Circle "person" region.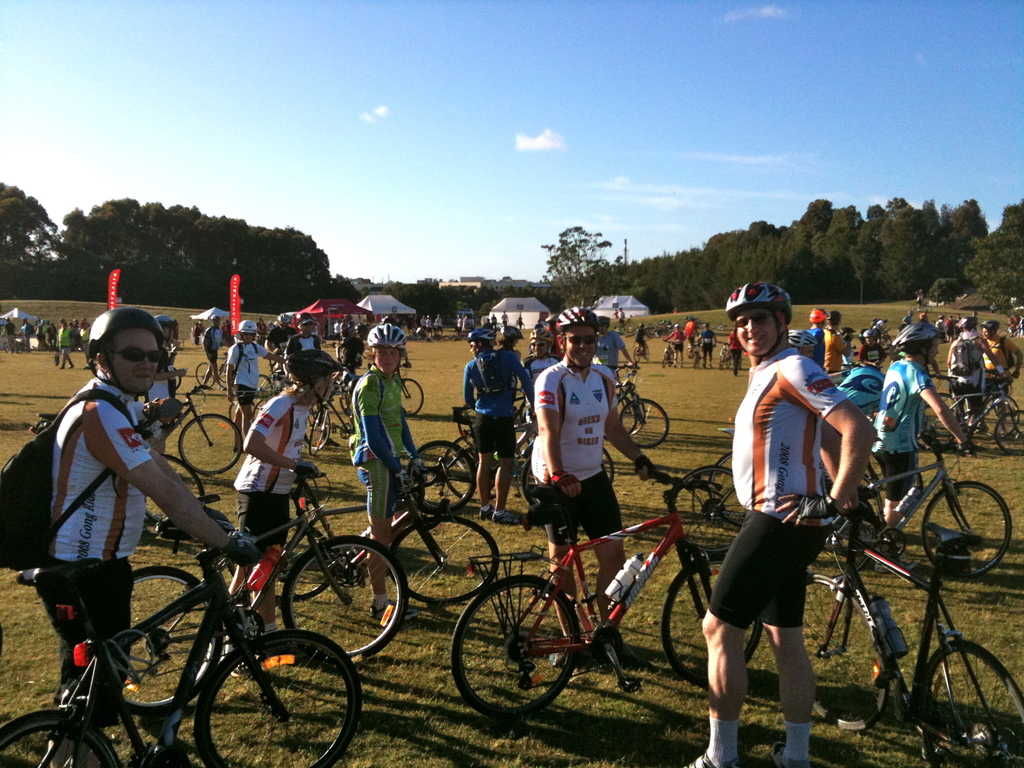
Region: (227, 339, 343, 625).
